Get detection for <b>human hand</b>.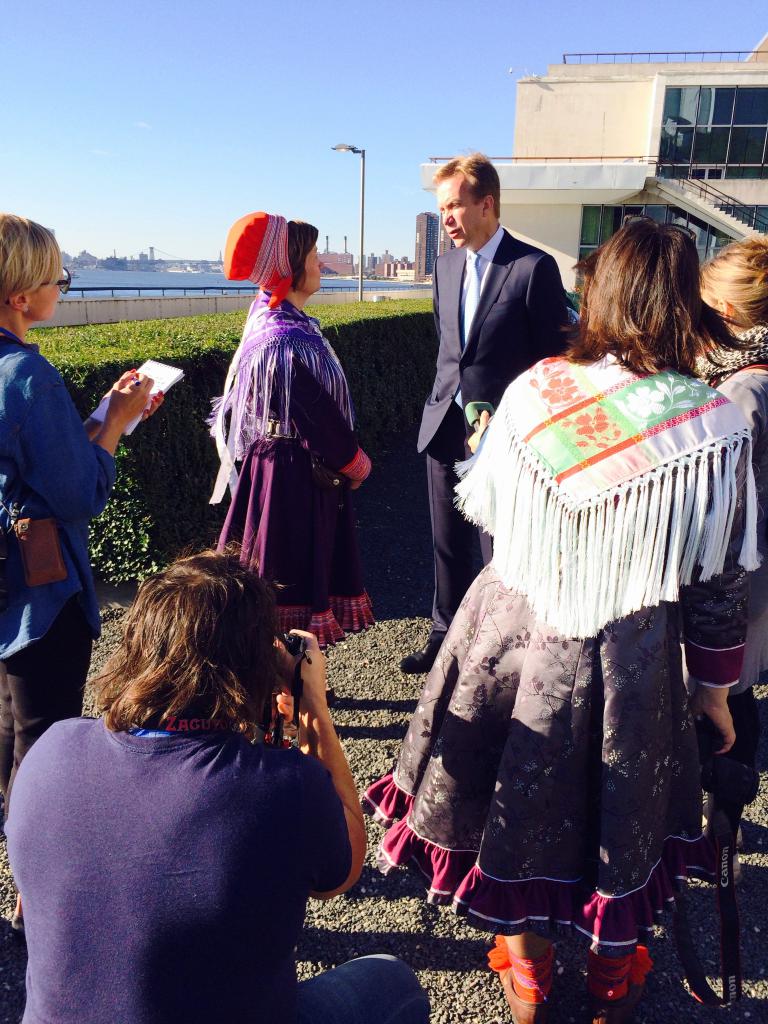
Detection: x1=99 y1=369 x2=168 y2=422.
